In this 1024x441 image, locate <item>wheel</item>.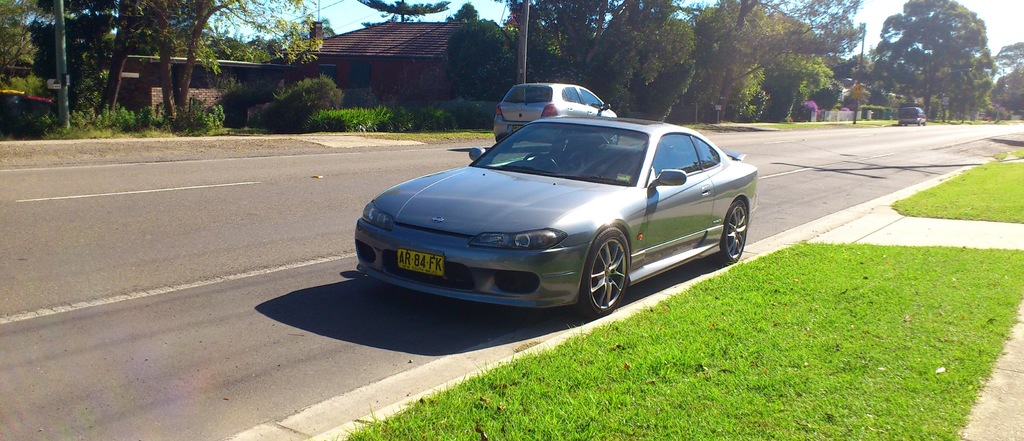
Bounding box: 576/225/633/320.
